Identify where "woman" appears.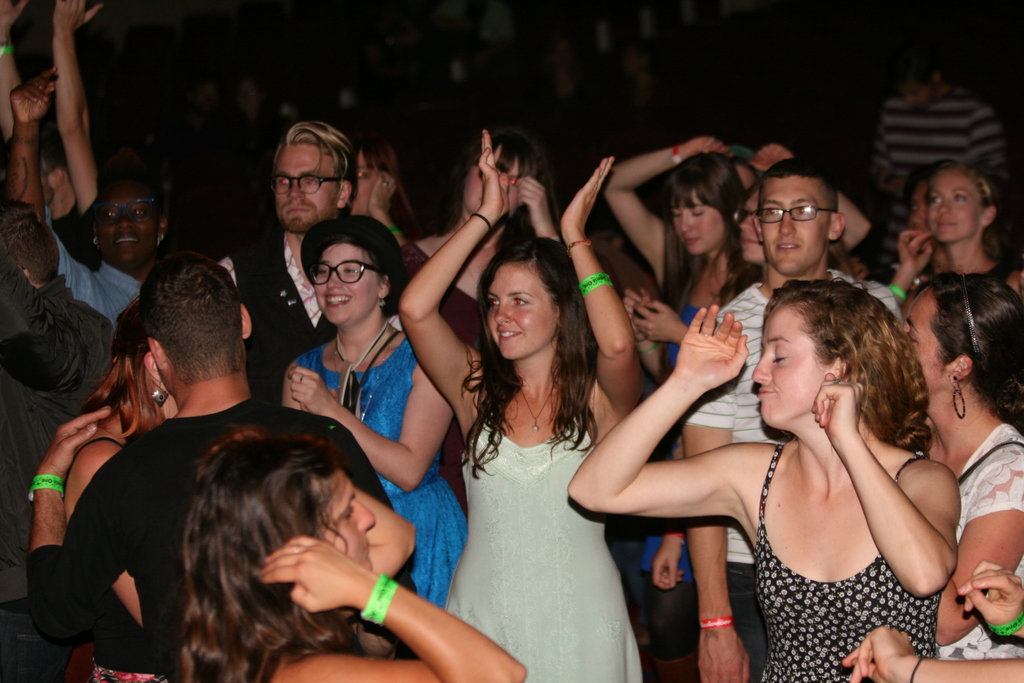
Appears at bbox=[885, 161, 1023, 313].
